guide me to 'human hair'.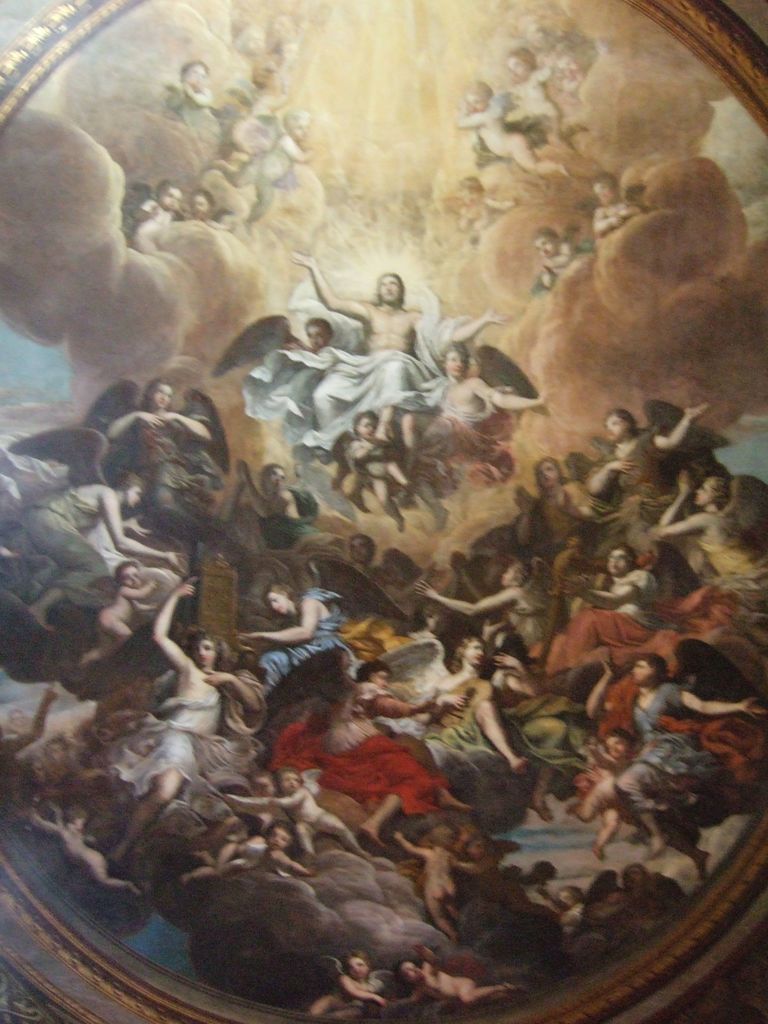
Guidance: x1=252, y1=66, x2=276, y2=95.
